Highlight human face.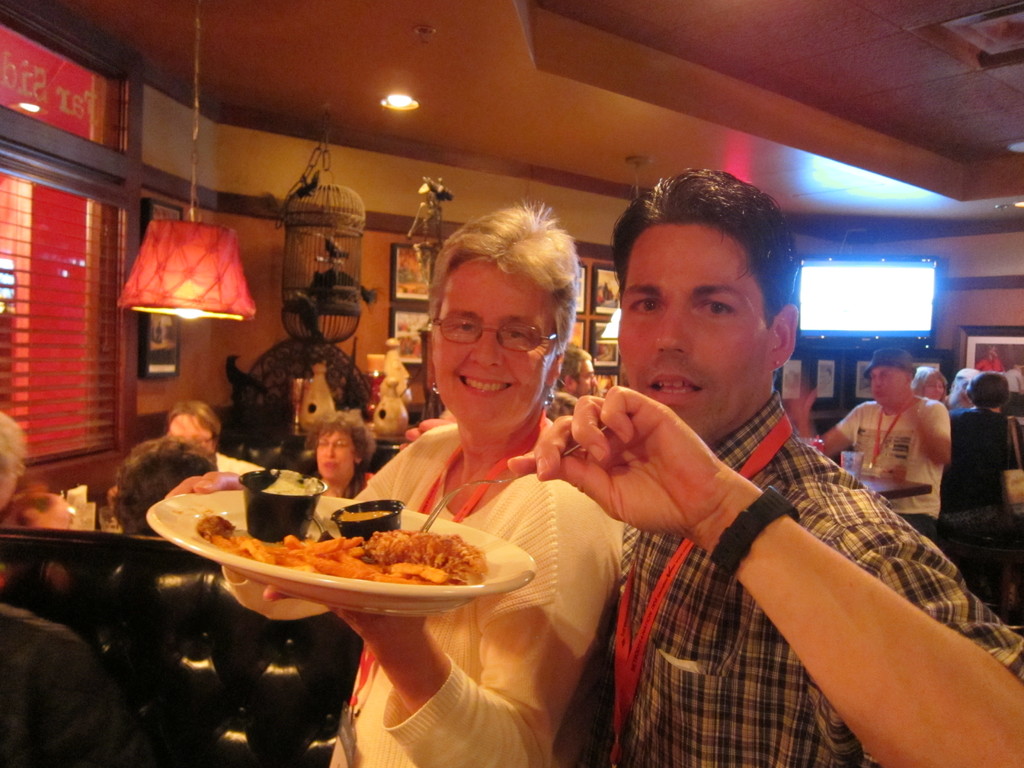
Highlighted region: Rect(617, 222, 765, 429).
